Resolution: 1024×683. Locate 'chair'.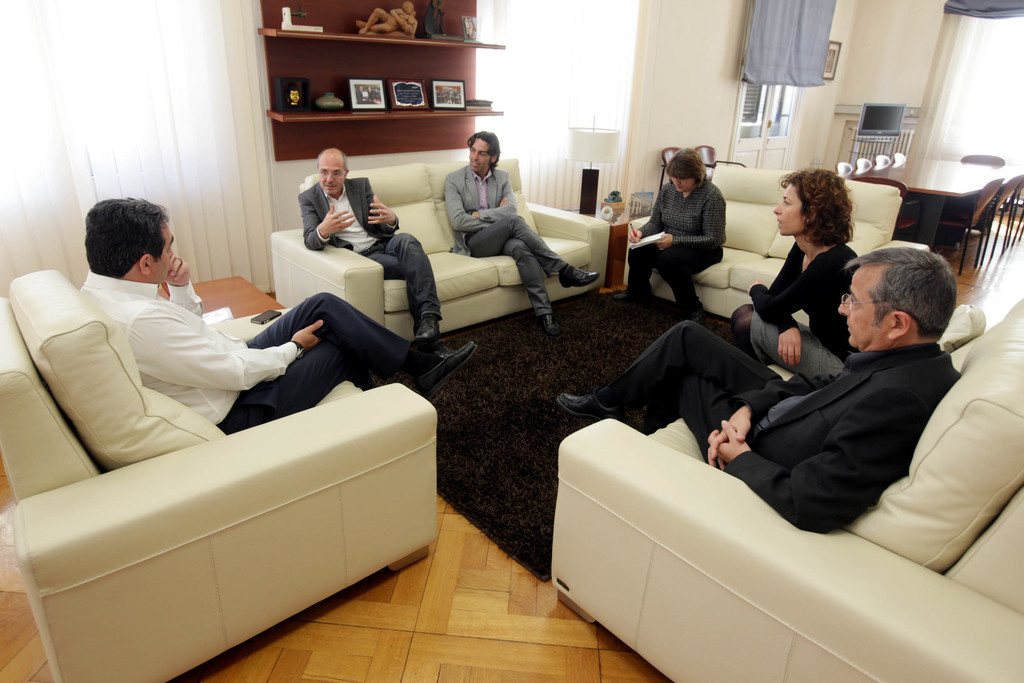
pyautogui.locateOnScreen(872, 152, 892, 172).
